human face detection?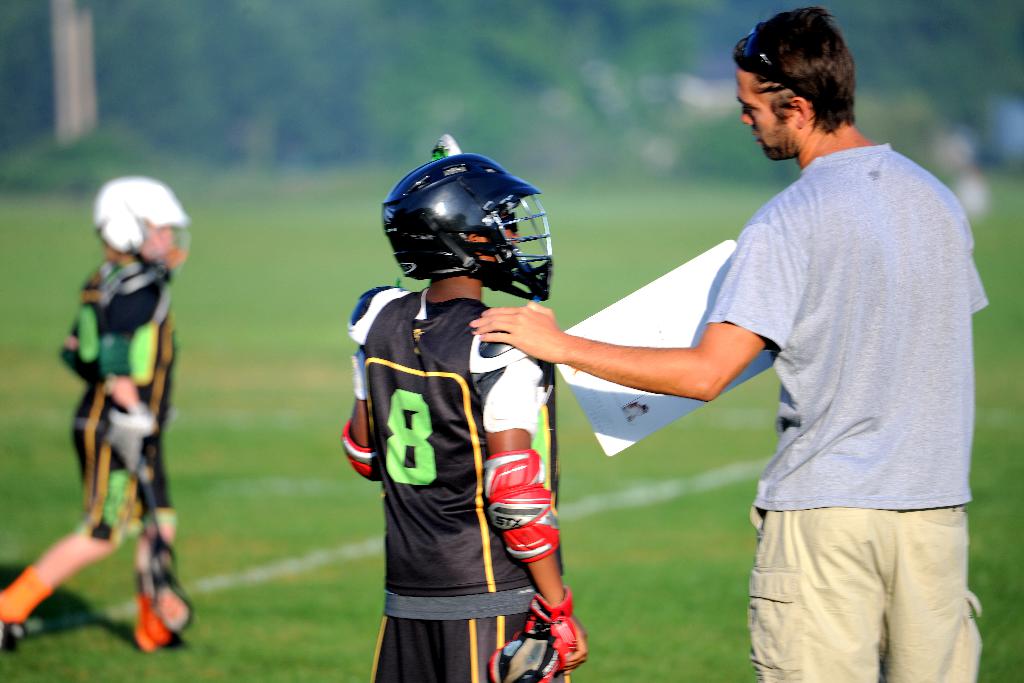
select_region(149, 222, 175, 252)
